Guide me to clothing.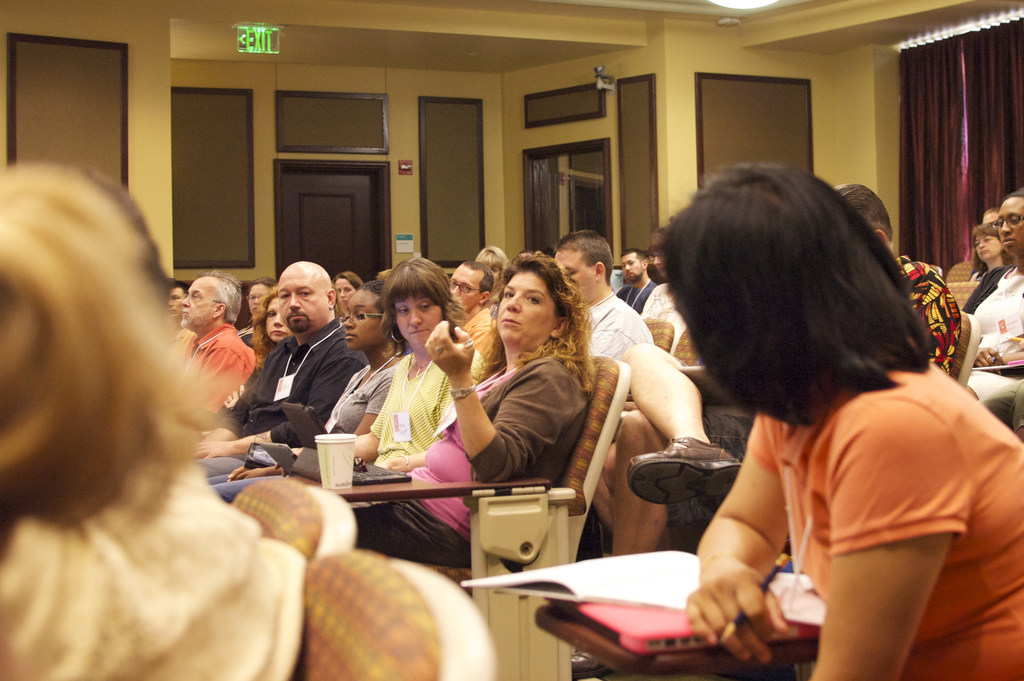
Guidance: Rect(746, 359, 1023, 674).
